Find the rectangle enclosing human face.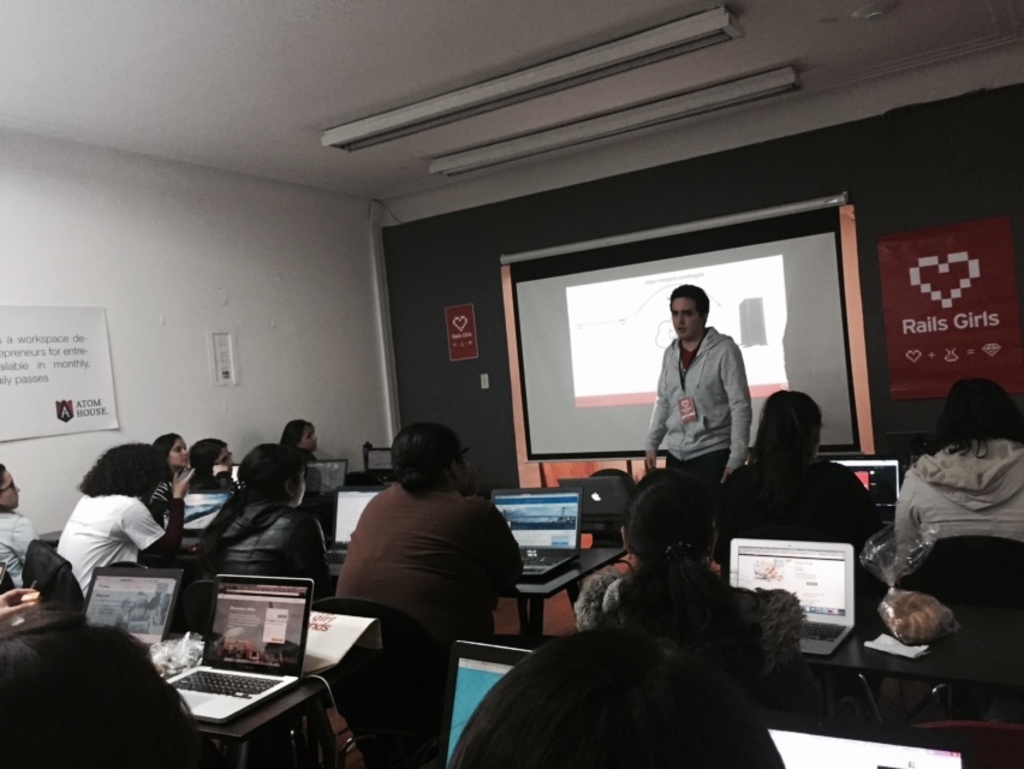
pyautogui.locateOnScreen(671, 297, 703, 345).
